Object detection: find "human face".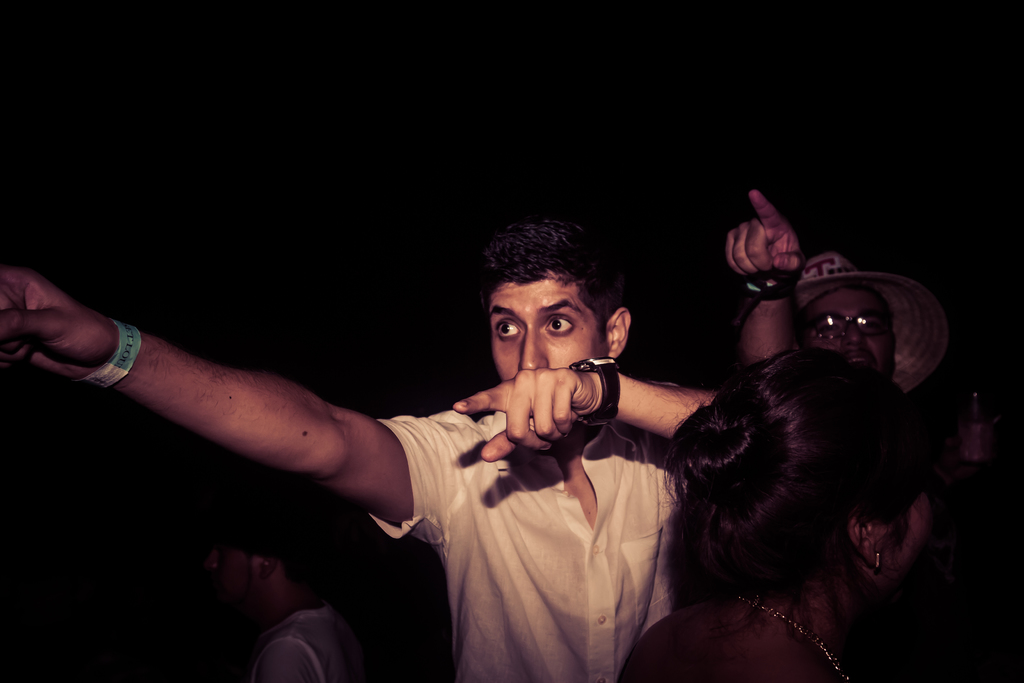
bbox=[795, 281, 896, 377].
